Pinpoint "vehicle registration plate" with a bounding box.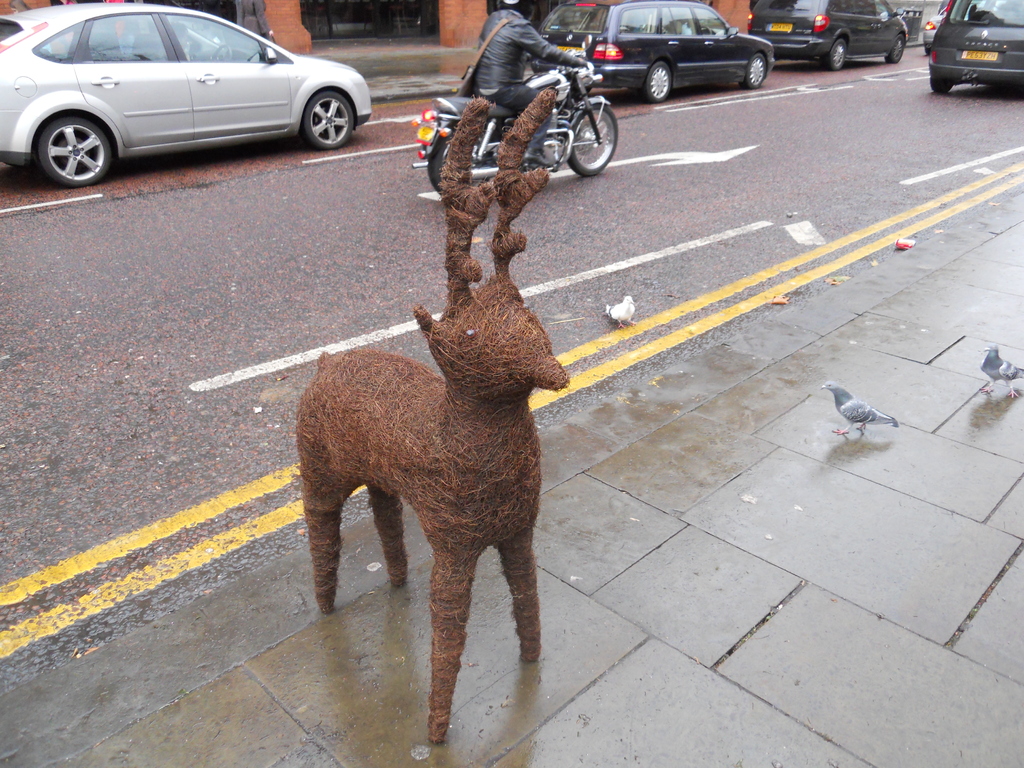
bbox=[959, 49, 997, 61].
